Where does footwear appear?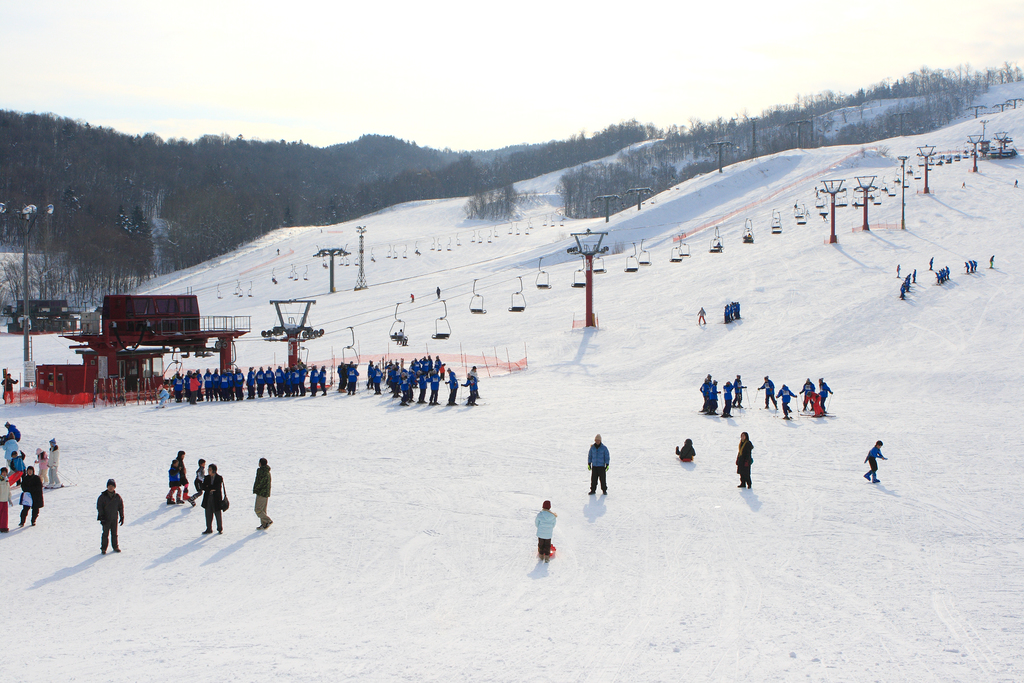
Appears at 589,491,593,496.
